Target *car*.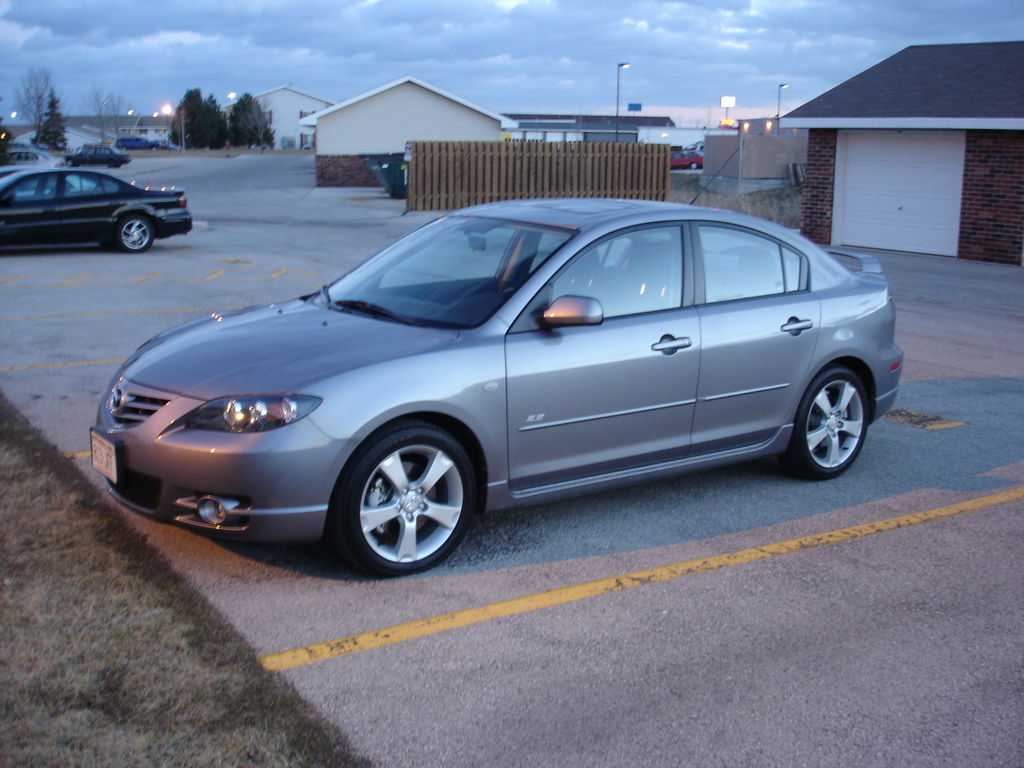
Target region: box(687, 139, 703, 154).
